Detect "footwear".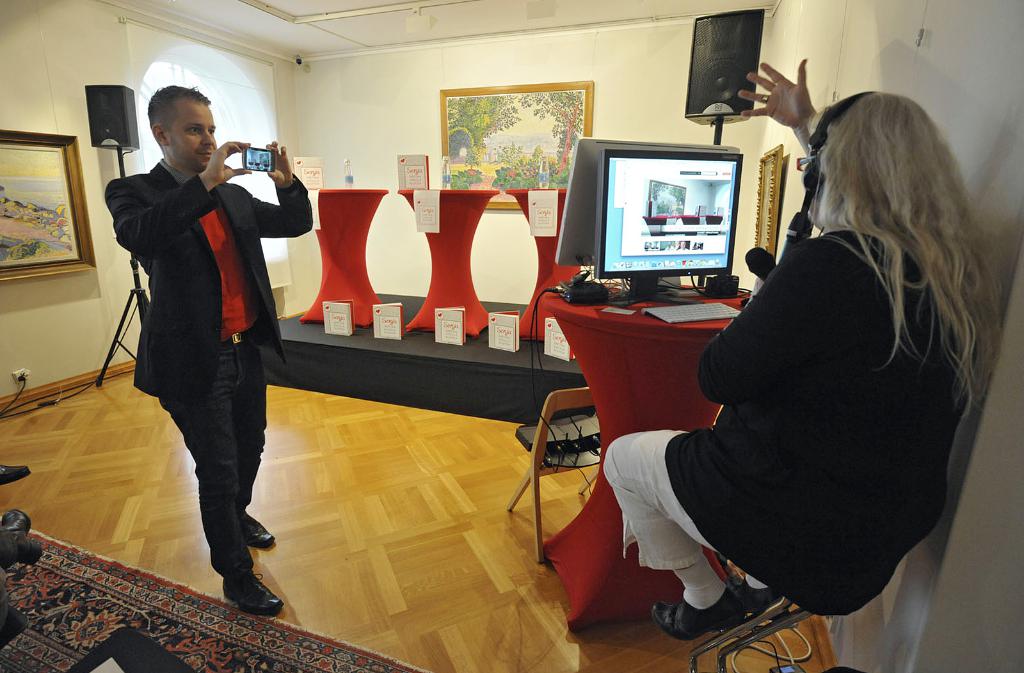
Detected at {"x1": 0, "y1": 463, "x2": 32, "y2": 491}.
